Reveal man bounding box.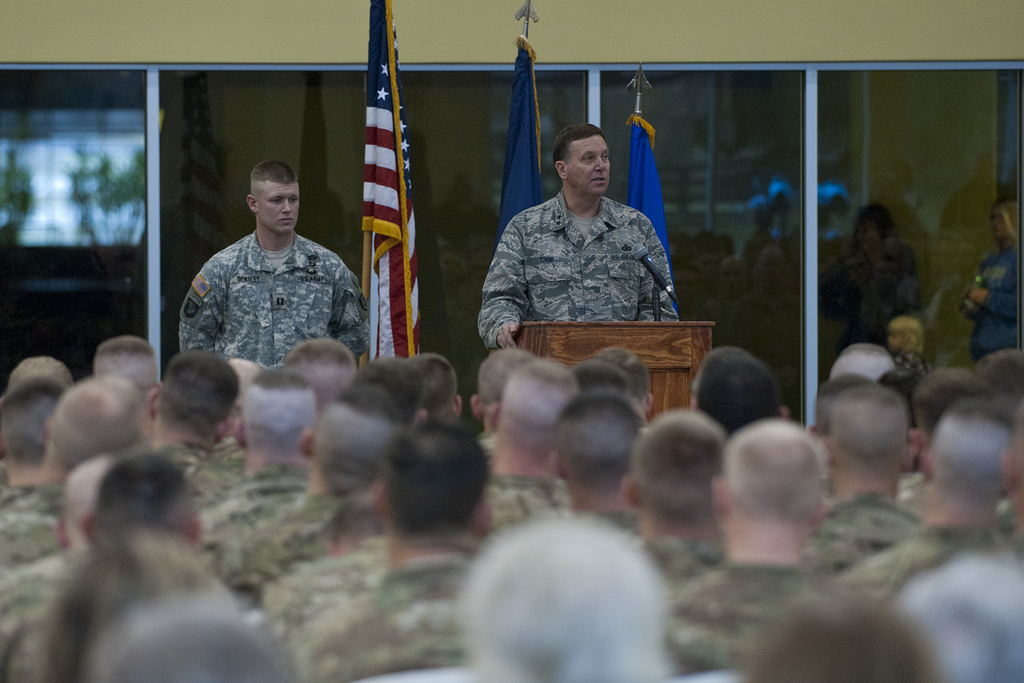
Revealed: [x1=100, y1=336, x2=157, y2=441].
